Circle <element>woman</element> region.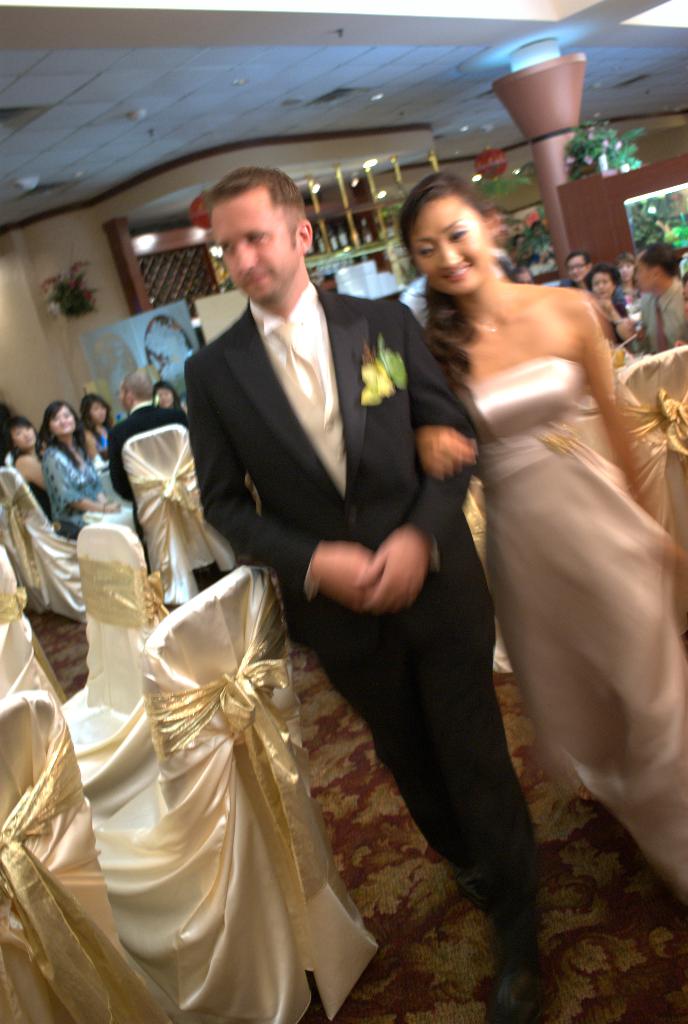
Region: box=[40, 392, 138, 526].
